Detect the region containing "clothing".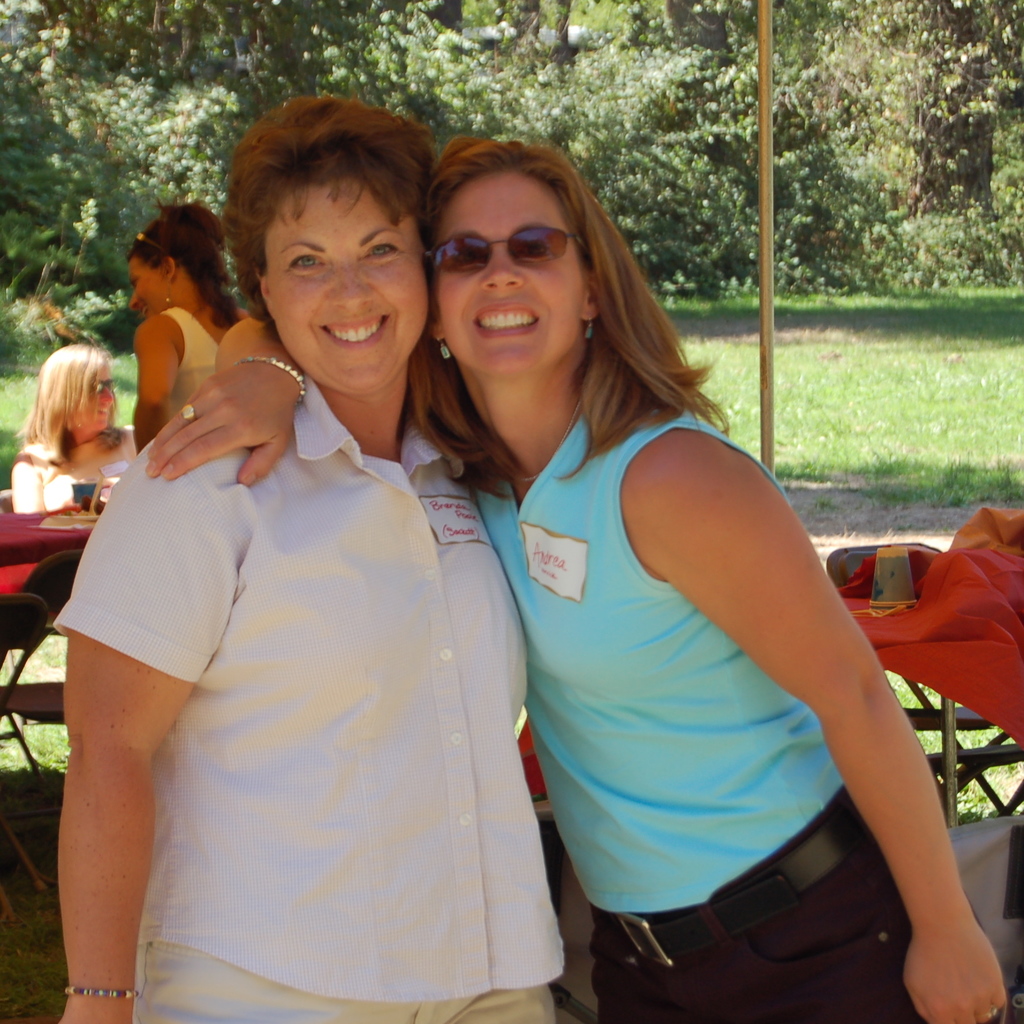
[x1=15, y1=428, x2=130, y2=504].
